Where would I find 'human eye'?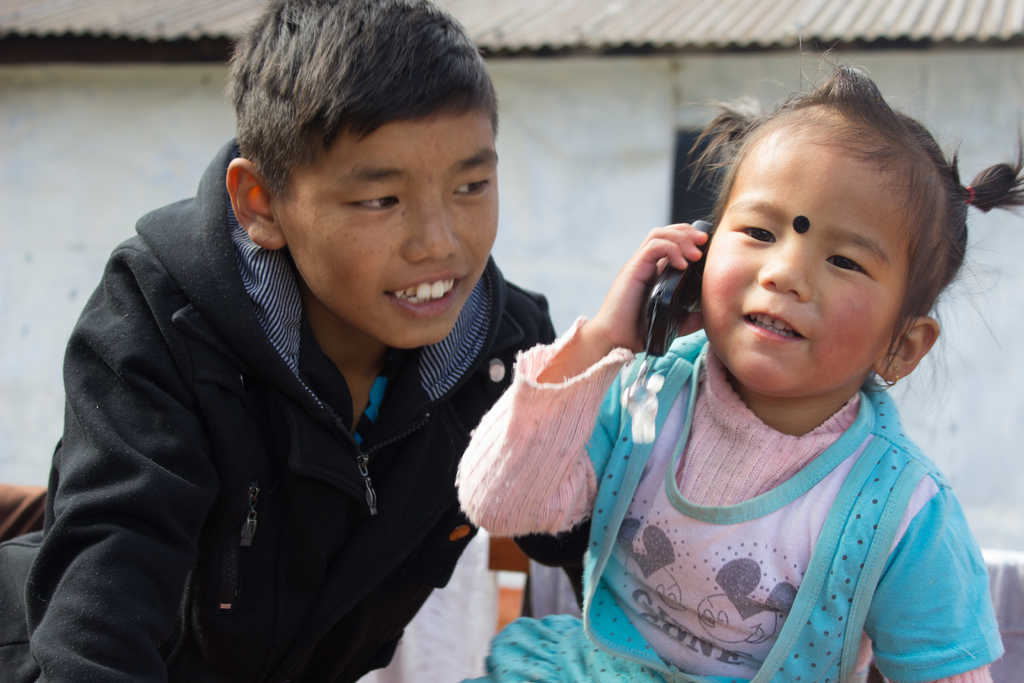
At <box>822,249,870,277</box>.
